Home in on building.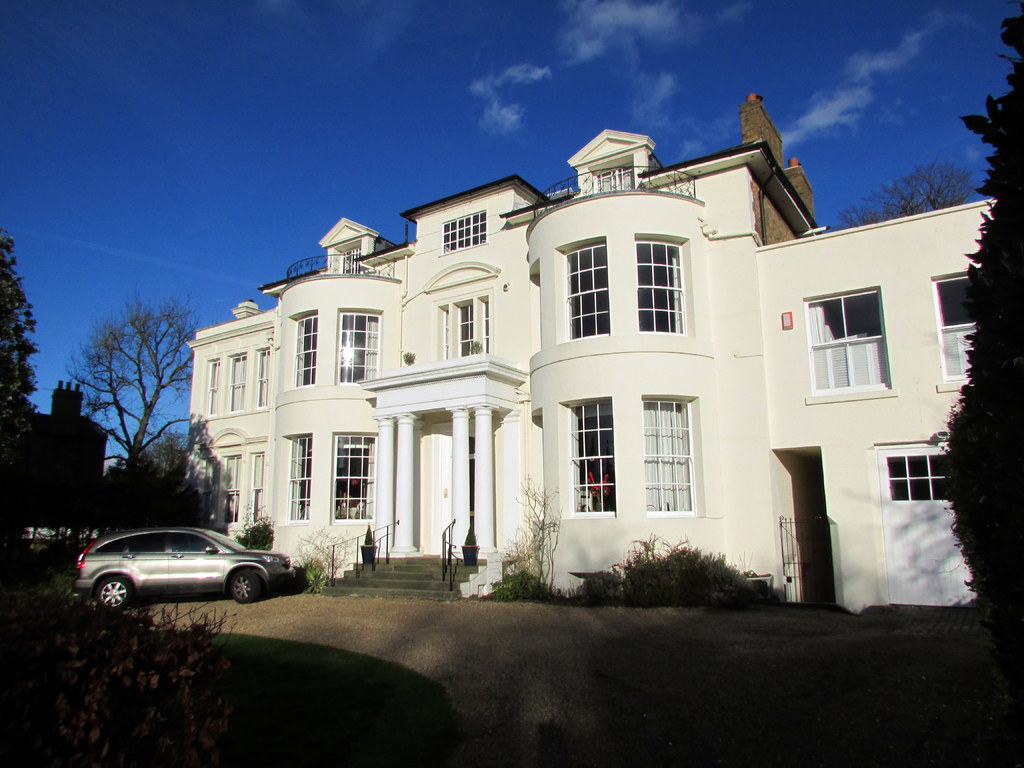
Homed in at pyautogui.locateOnScreen(184, 93, 996, 605).
